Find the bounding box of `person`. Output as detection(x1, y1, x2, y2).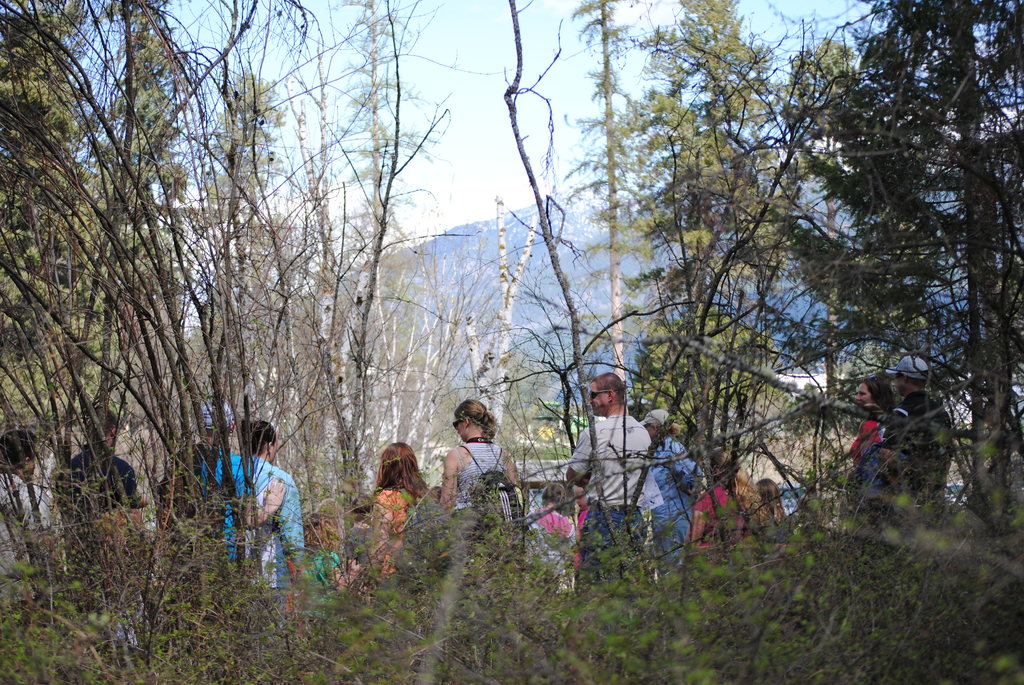
detection(205, 416, 311, 654).
